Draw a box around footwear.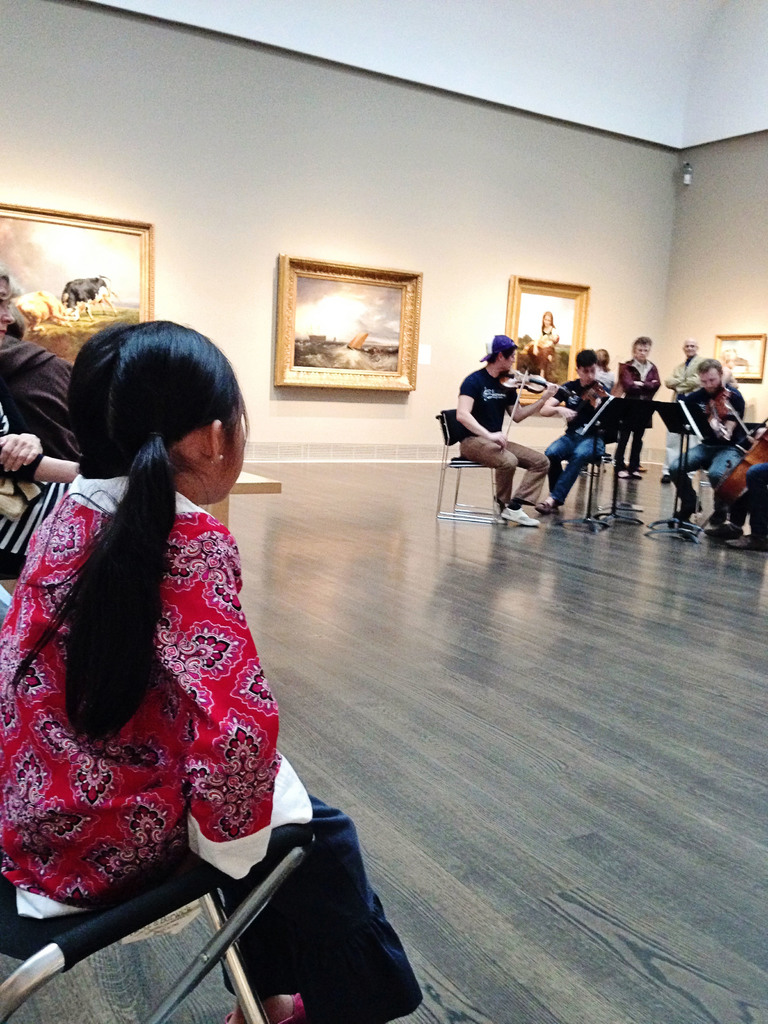
bbox(224, 989, 308, 1023).
